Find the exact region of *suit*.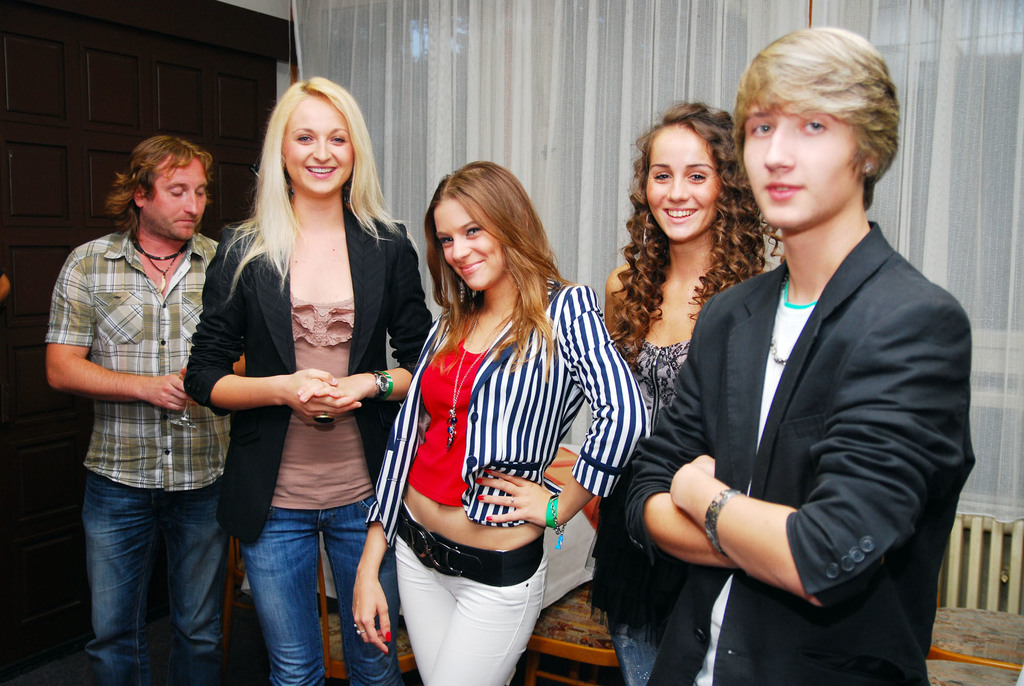
Exact region: box(185, 208, 424, 546).
